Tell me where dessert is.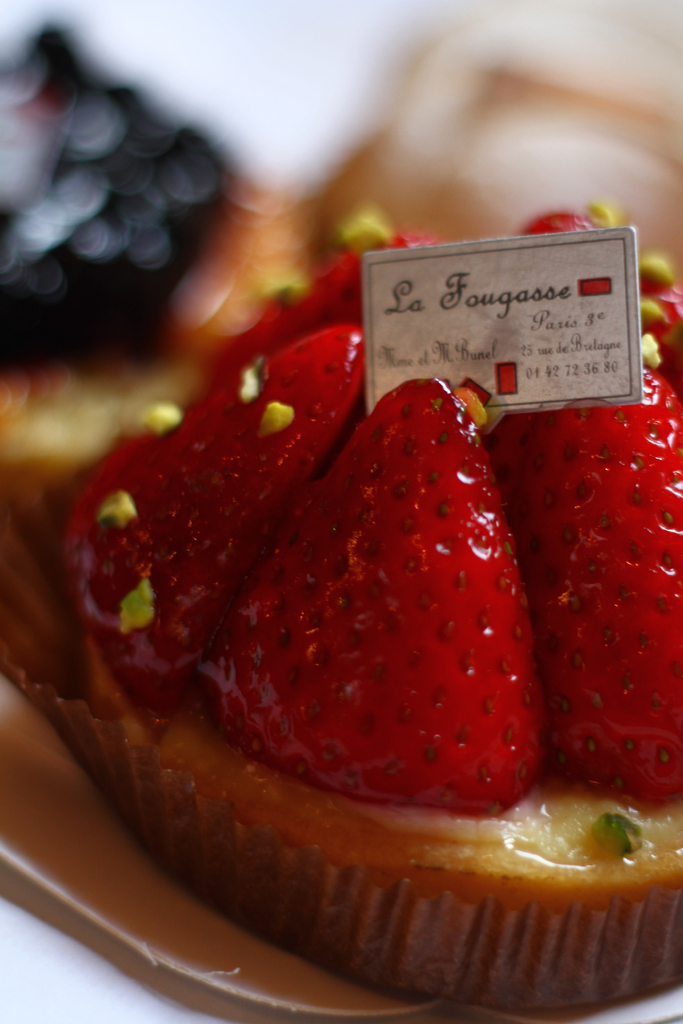
dessert is at <region>31, 322, 634, 997</region>.
